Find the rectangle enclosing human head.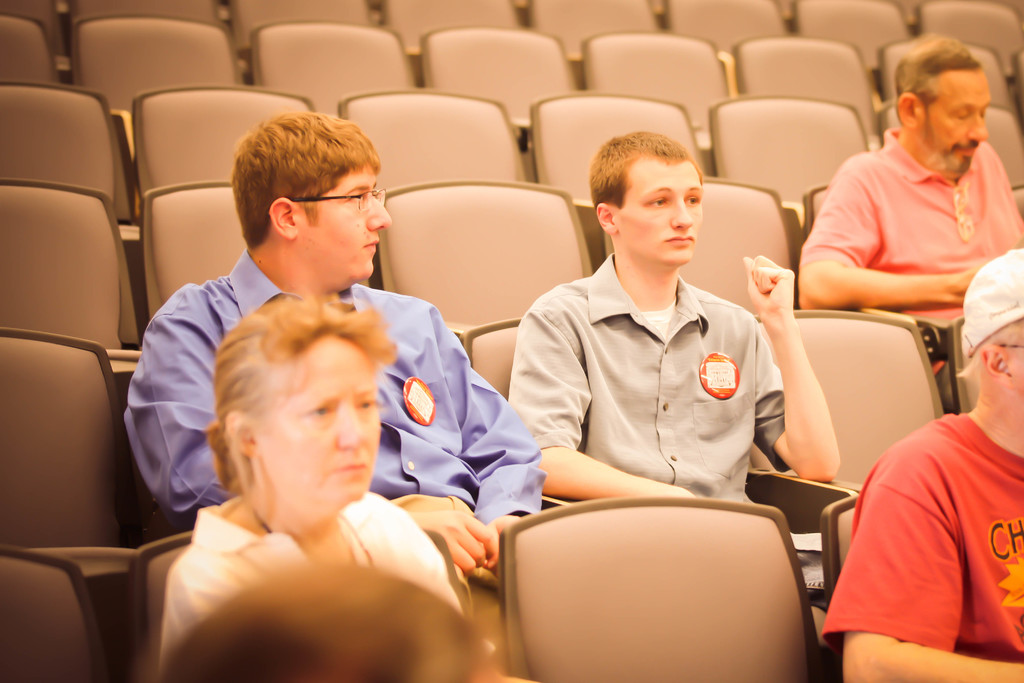
(228,112,394,283).
